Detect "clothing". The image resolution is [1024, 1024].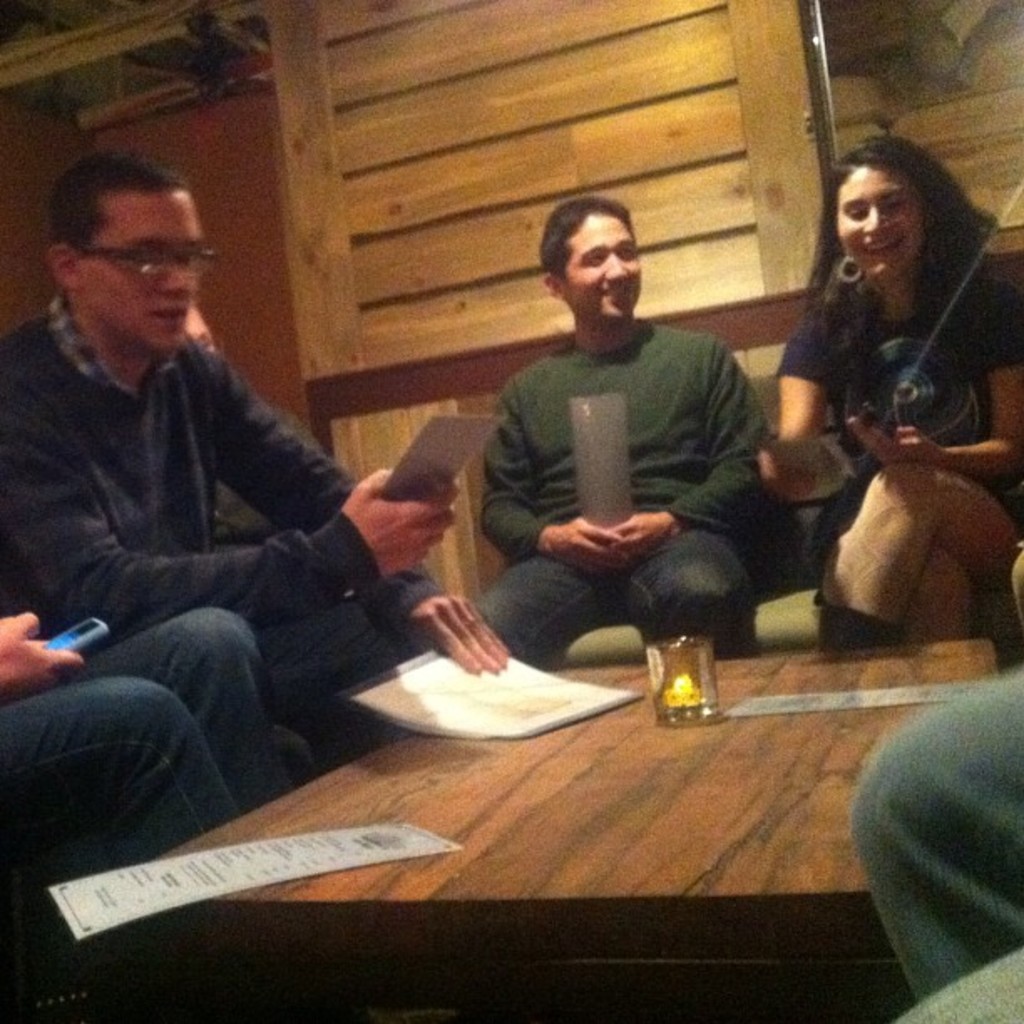
left=0, top=597, right=310, bottom=863.
